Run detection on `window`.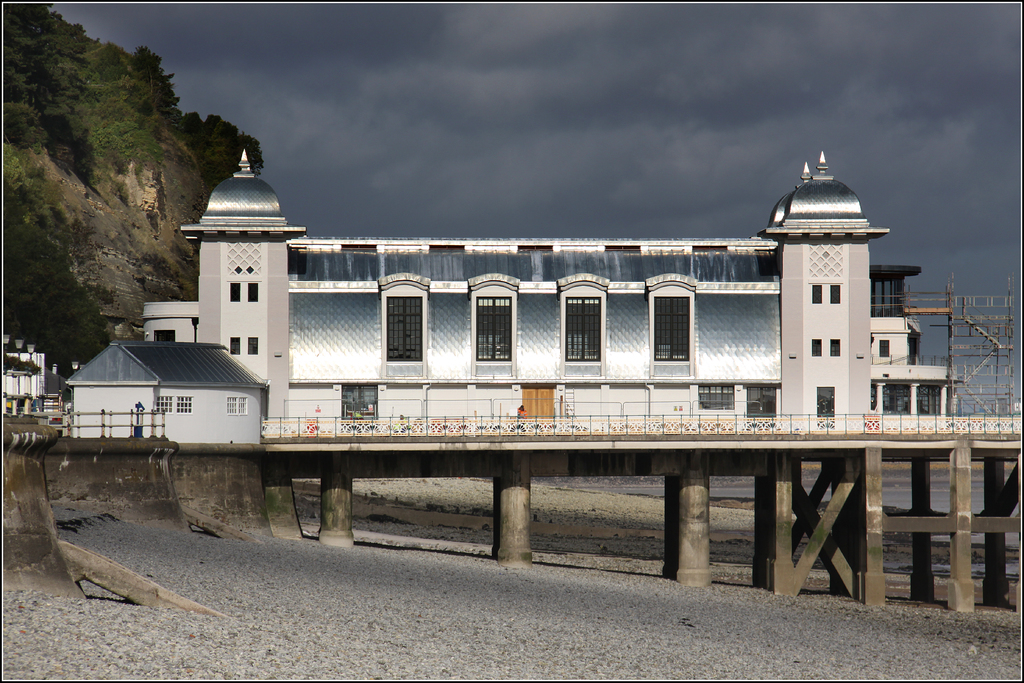
Result: detection(159, 395, 173, 415).
